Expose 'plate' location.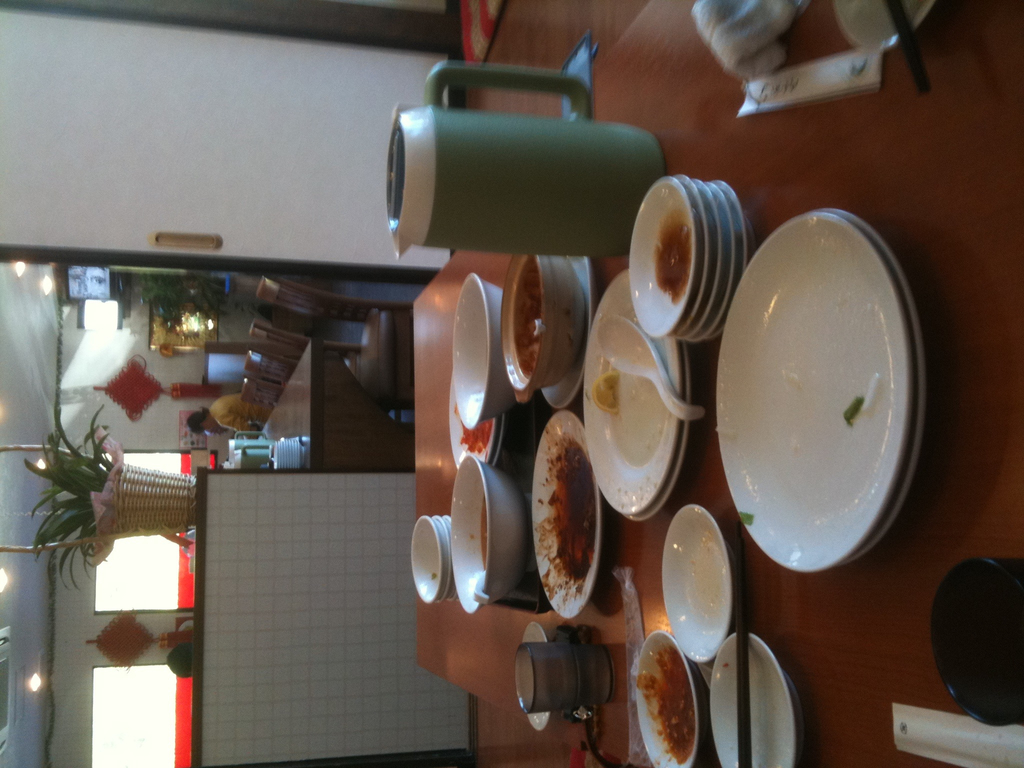
Exposed at 718:184:738:296.
